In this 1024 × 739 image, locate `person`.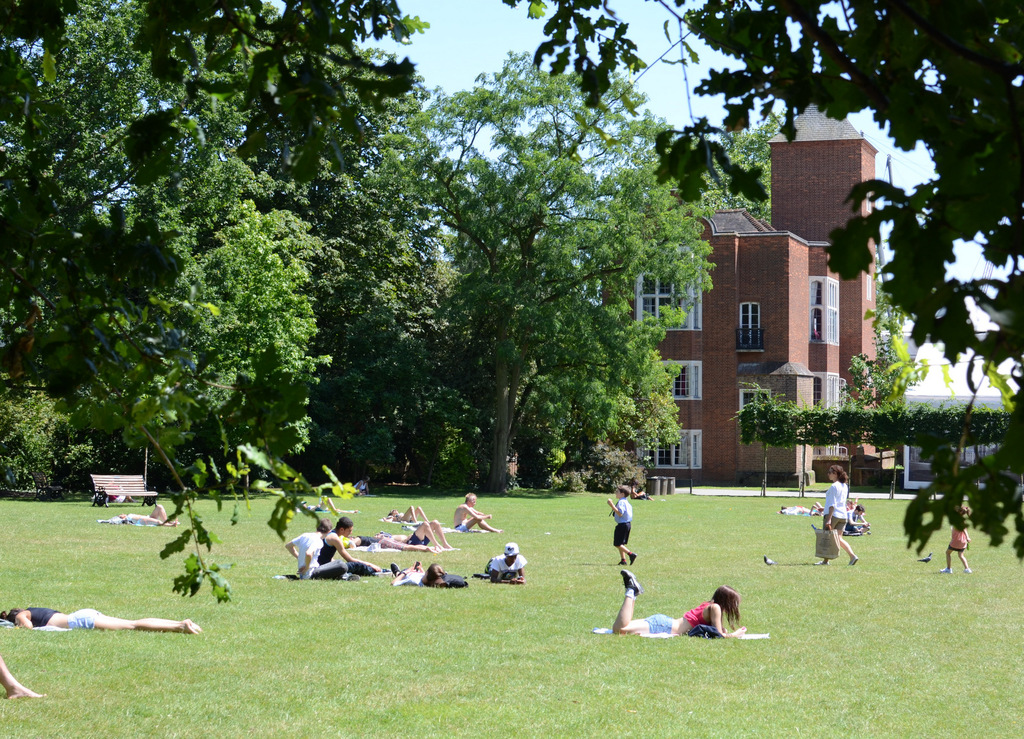
Bounding box: (left=935, top=507, right=971, bottom=573).
